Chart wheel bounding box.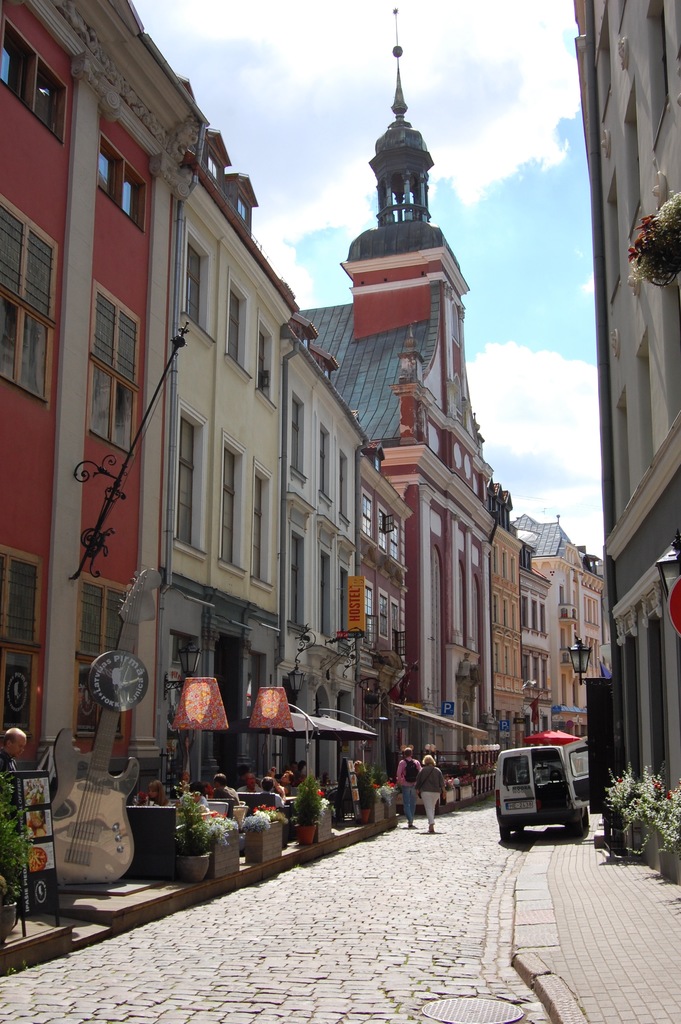
Charted: rect(501, 821, 506, 847).
